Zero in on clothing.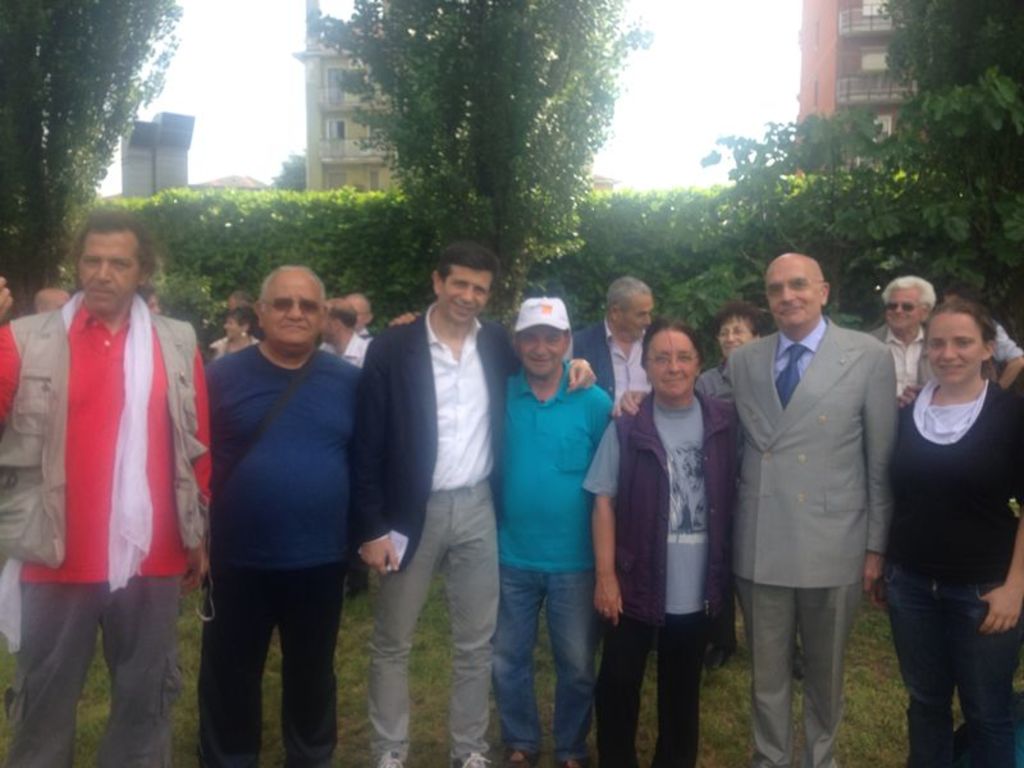
Zeroed in: detection(355, 303, 571, 767).
